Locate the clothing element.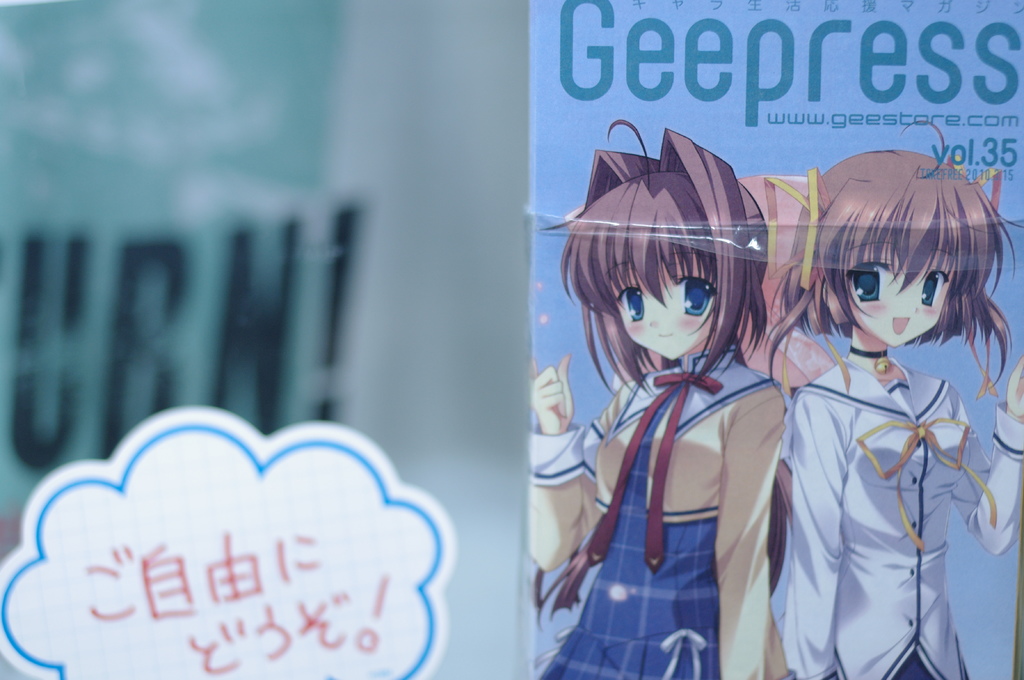
Element bbox: select_region(774, 358, 1023, 679).
